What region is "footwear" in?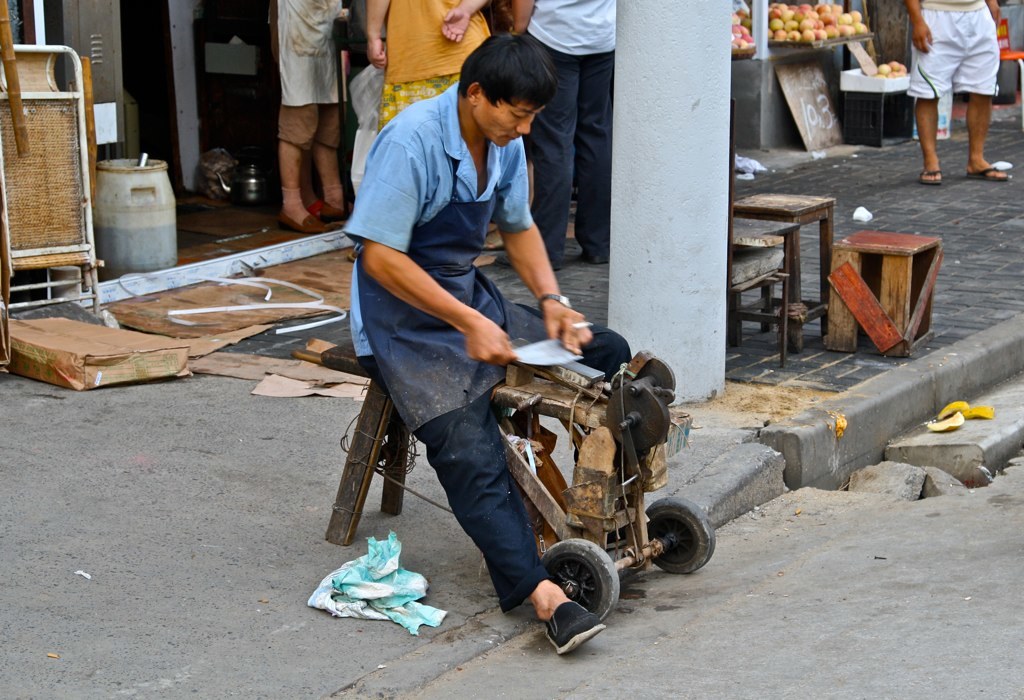
[left=914, top=169, right=942, bottom=186].
